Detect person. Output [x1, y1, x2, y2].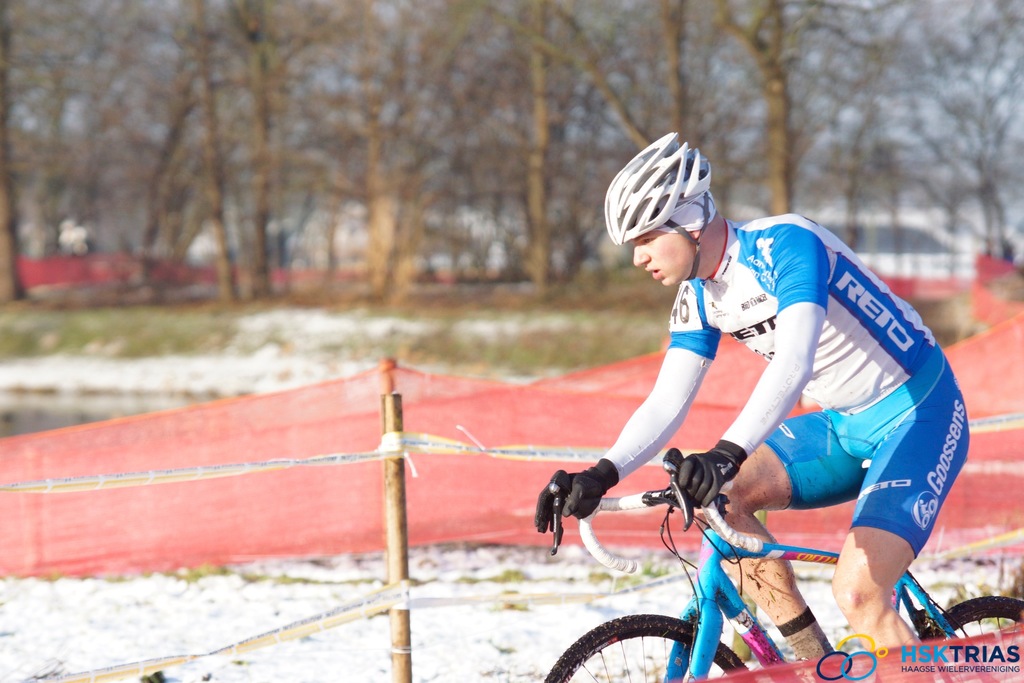
[533, 129, 970, 682].
